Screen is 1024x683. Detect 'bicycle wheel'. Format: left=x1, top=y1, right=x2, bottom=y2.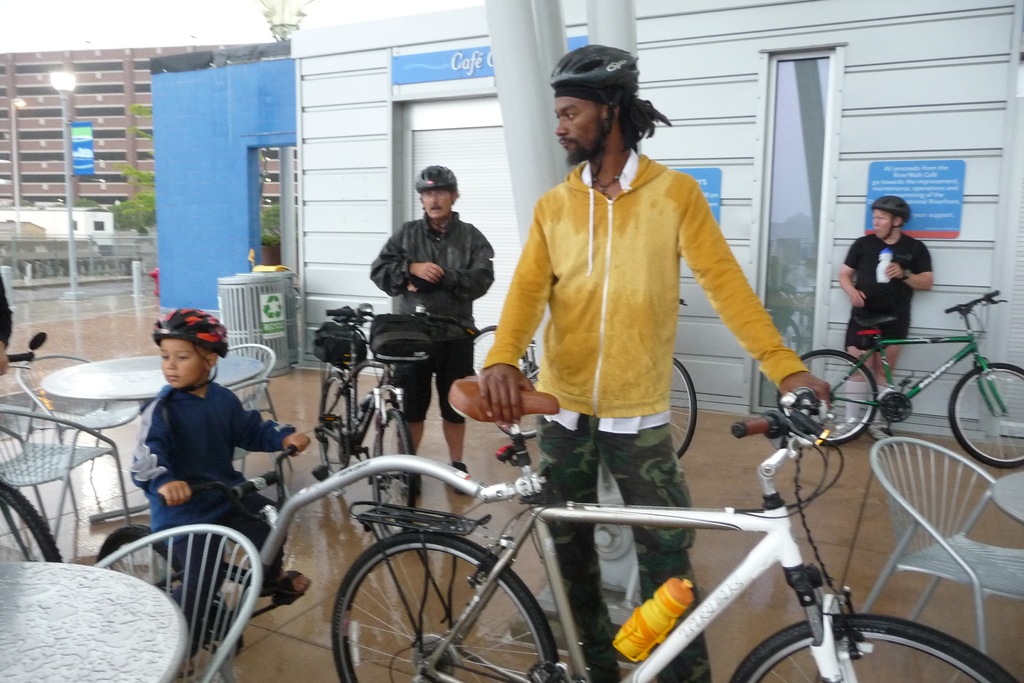
left=364, top=409, right=423, bottom=506.
